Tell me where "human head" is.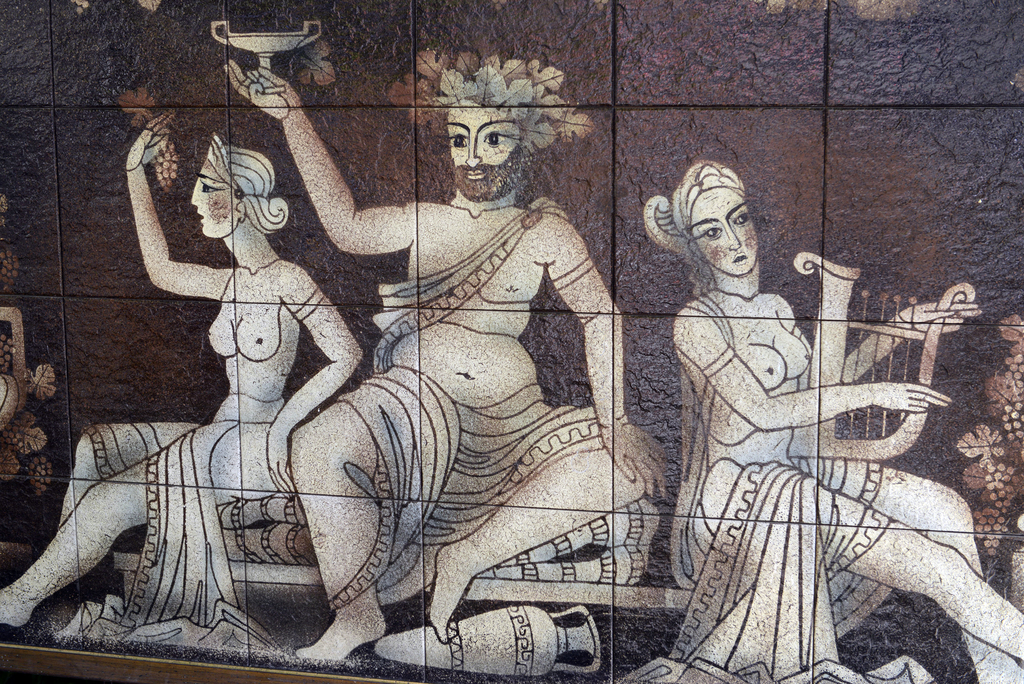
"human head" is at [653,163,771,294].
